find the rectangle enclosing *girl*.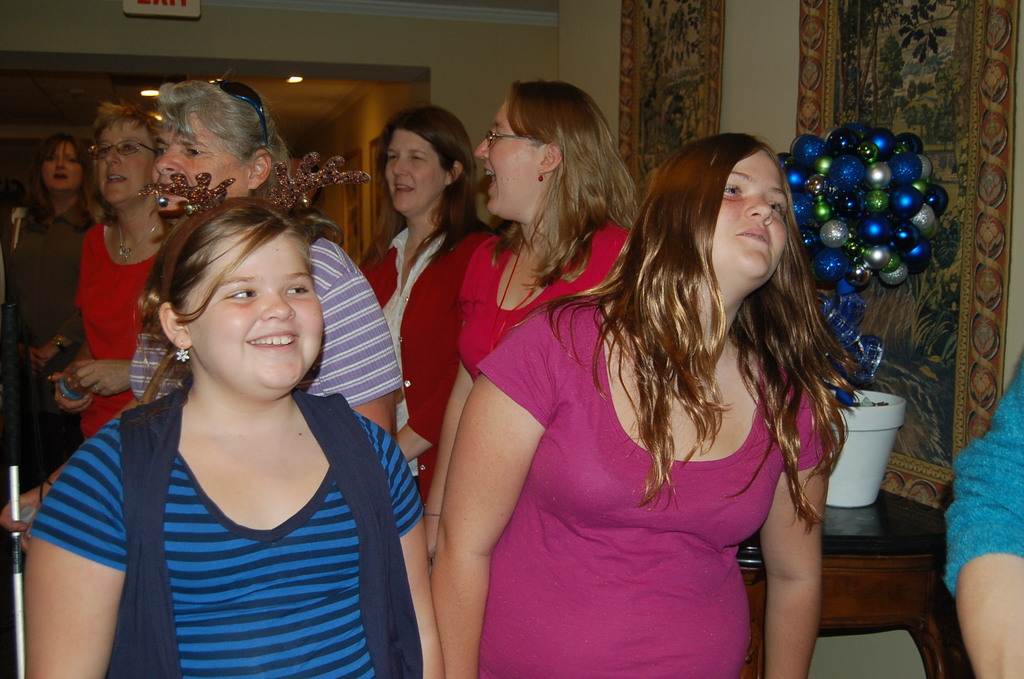
region(430, 131, 858, 678).
